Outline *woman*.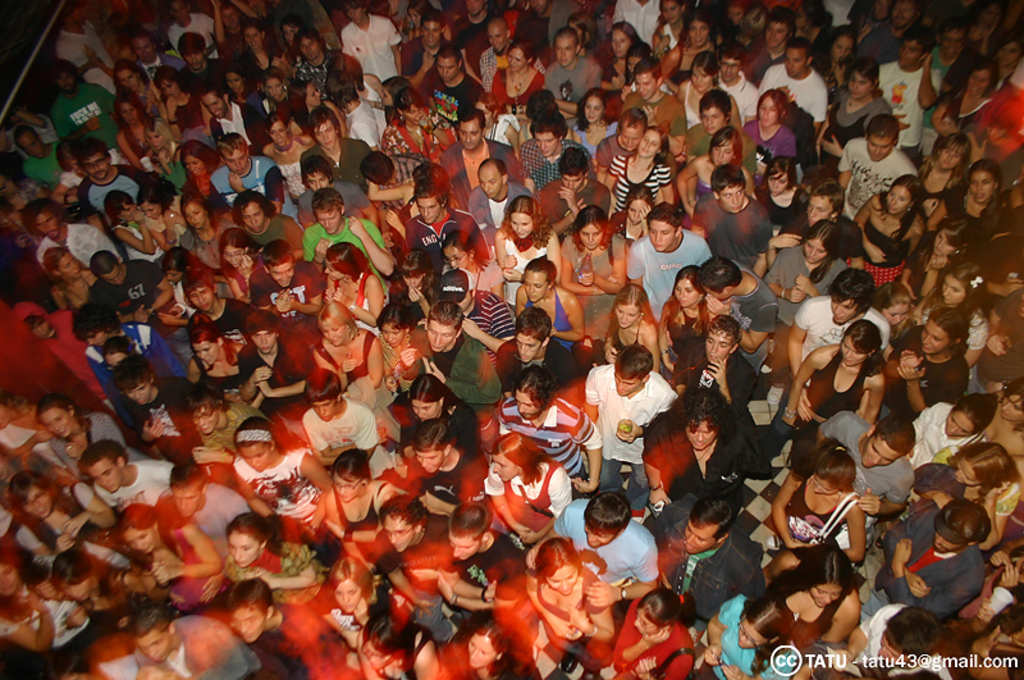
Outline: rect(384, 79, 416, 132).
